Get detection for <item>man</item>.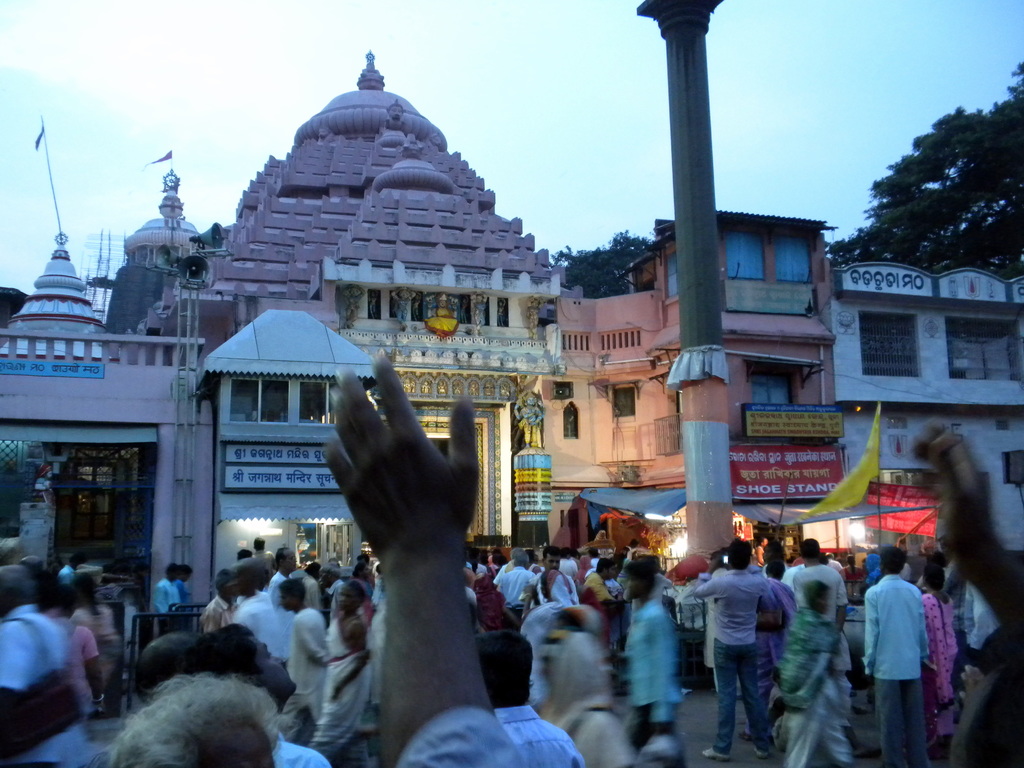
Detection: <box>867,544,955,751</box>.
